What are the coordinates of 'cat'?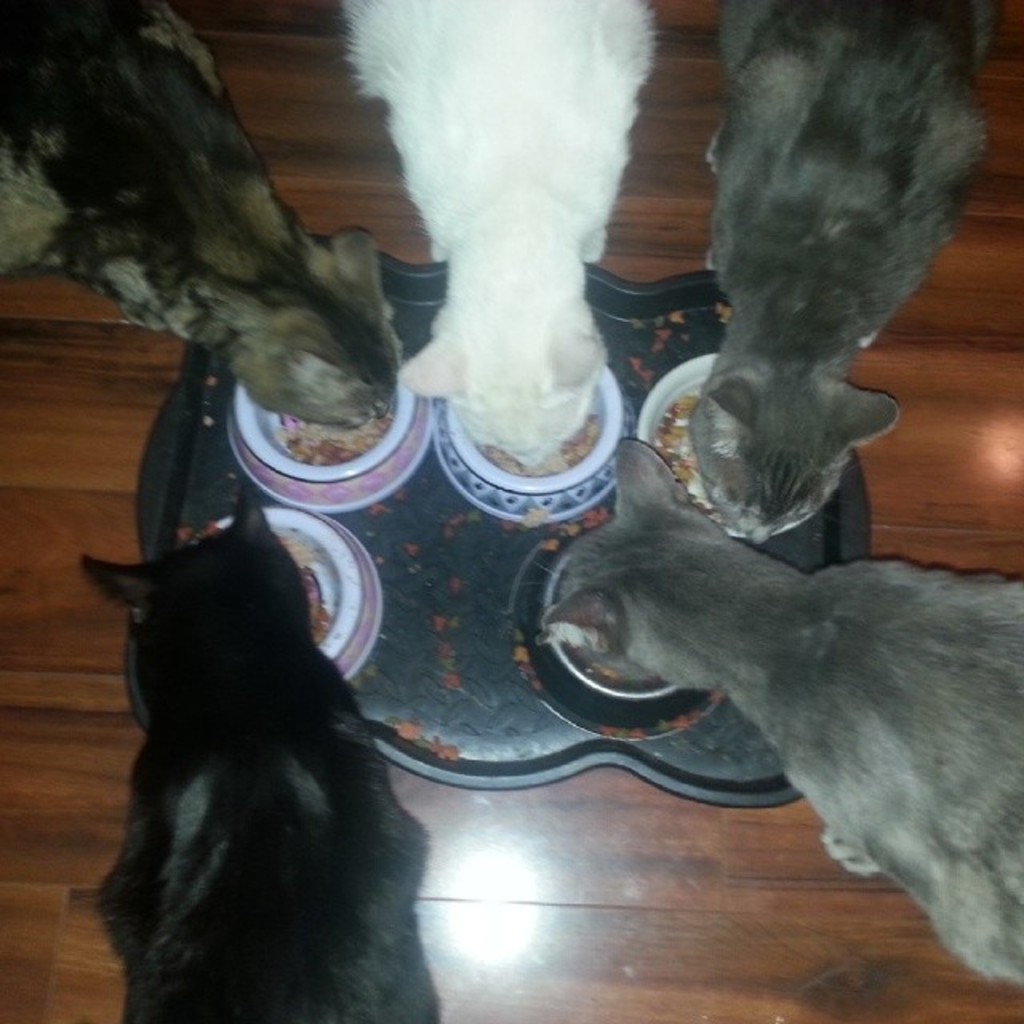
<bbox>0, 0, 406, 435</bbox>.
